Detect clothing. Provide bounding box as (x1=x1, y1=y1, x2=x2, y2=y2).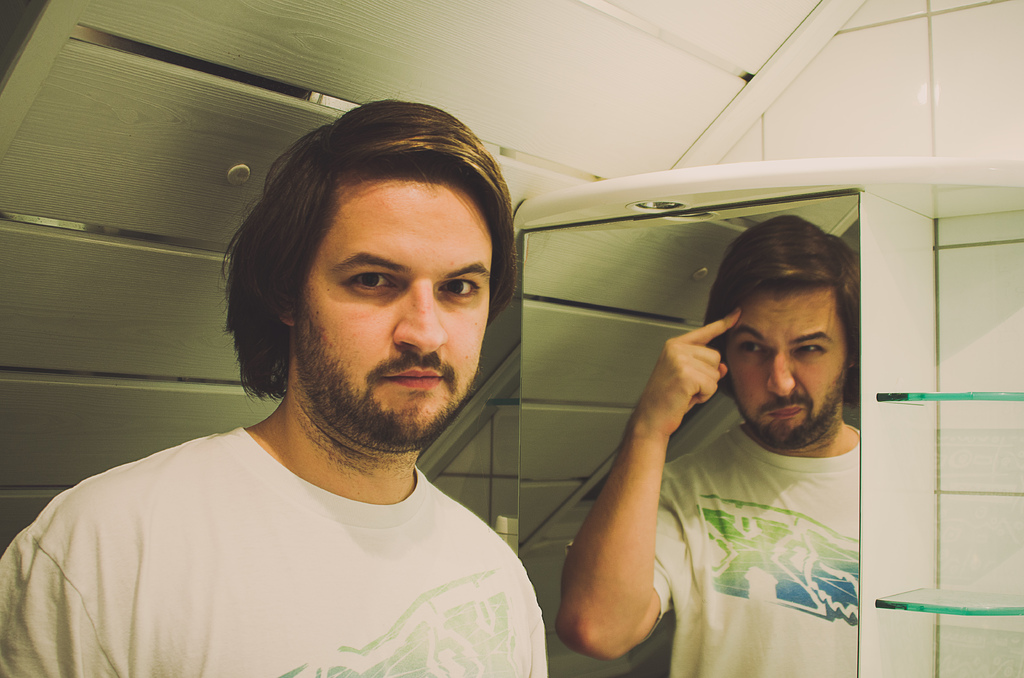
(x1=4, y1=390, x2=575, y2=665).
